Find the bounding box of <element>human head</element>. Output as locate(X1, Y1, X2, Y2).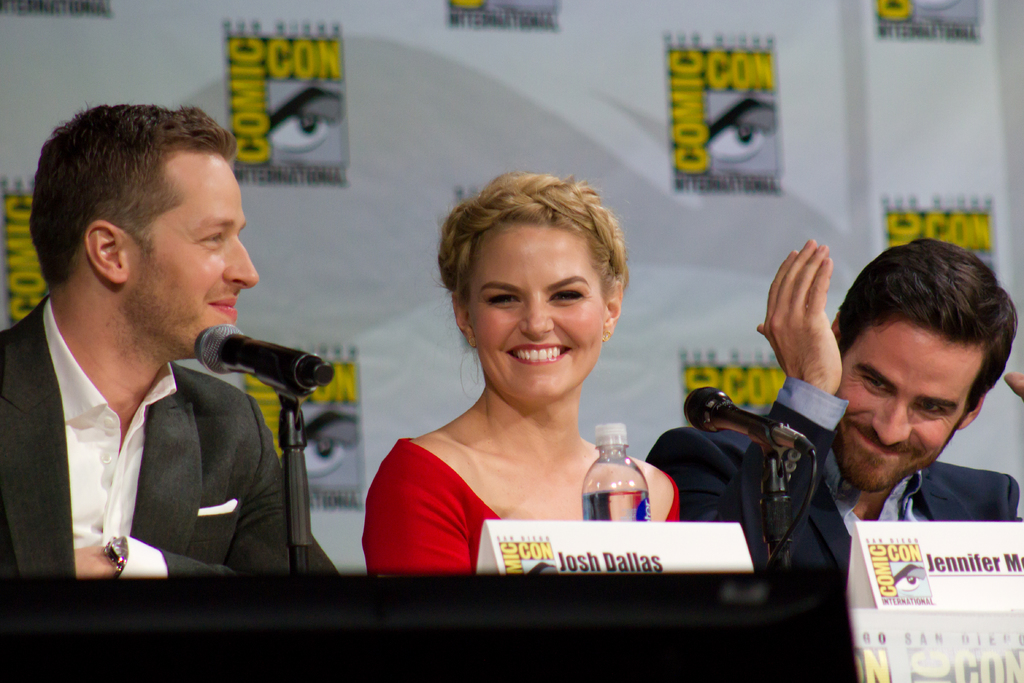
locate(831, 236, 1009, 483).
